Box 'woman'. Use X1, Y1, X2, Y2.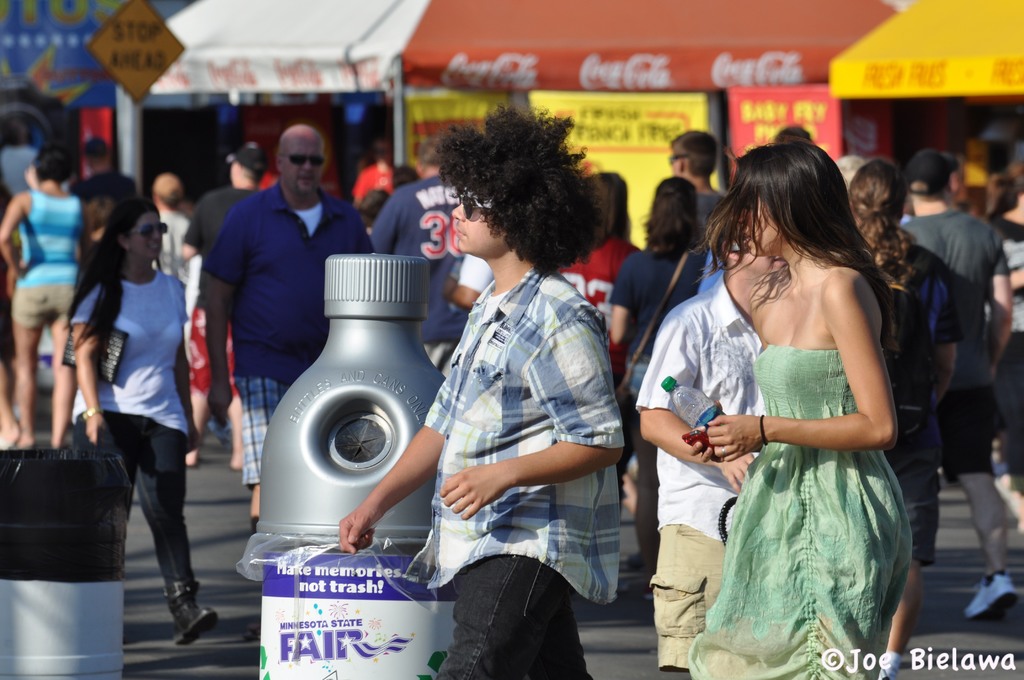
989, 173, 1023, 531.
